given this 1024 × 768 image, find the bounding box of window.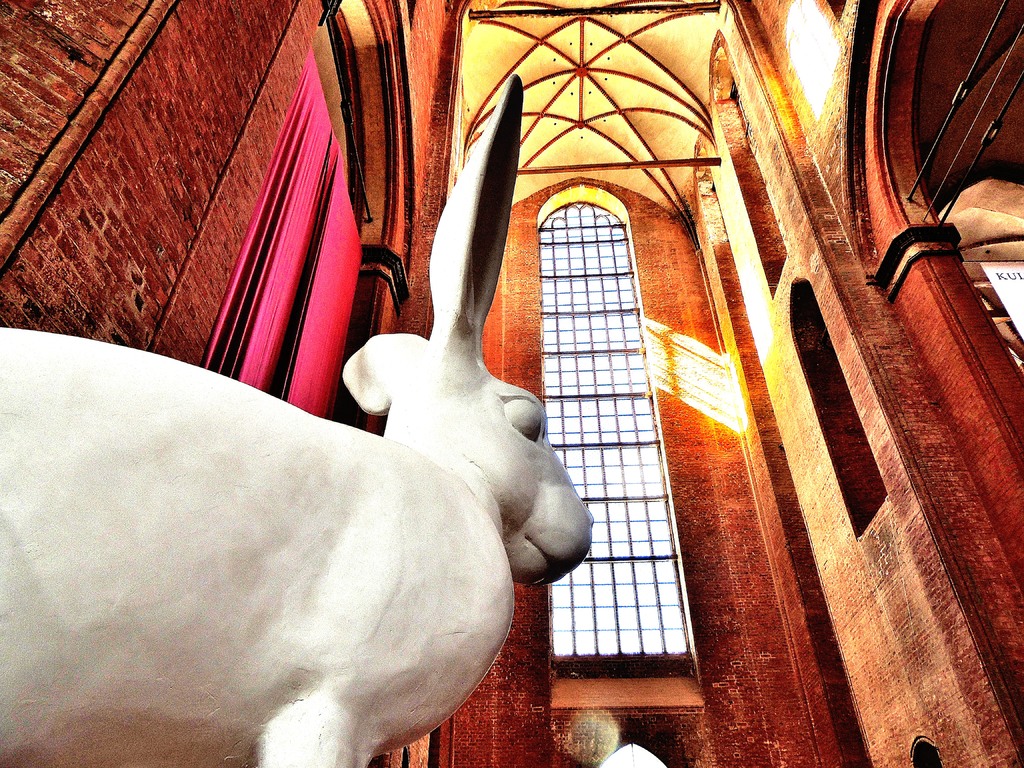
<box>549,557,688,653</box>.
